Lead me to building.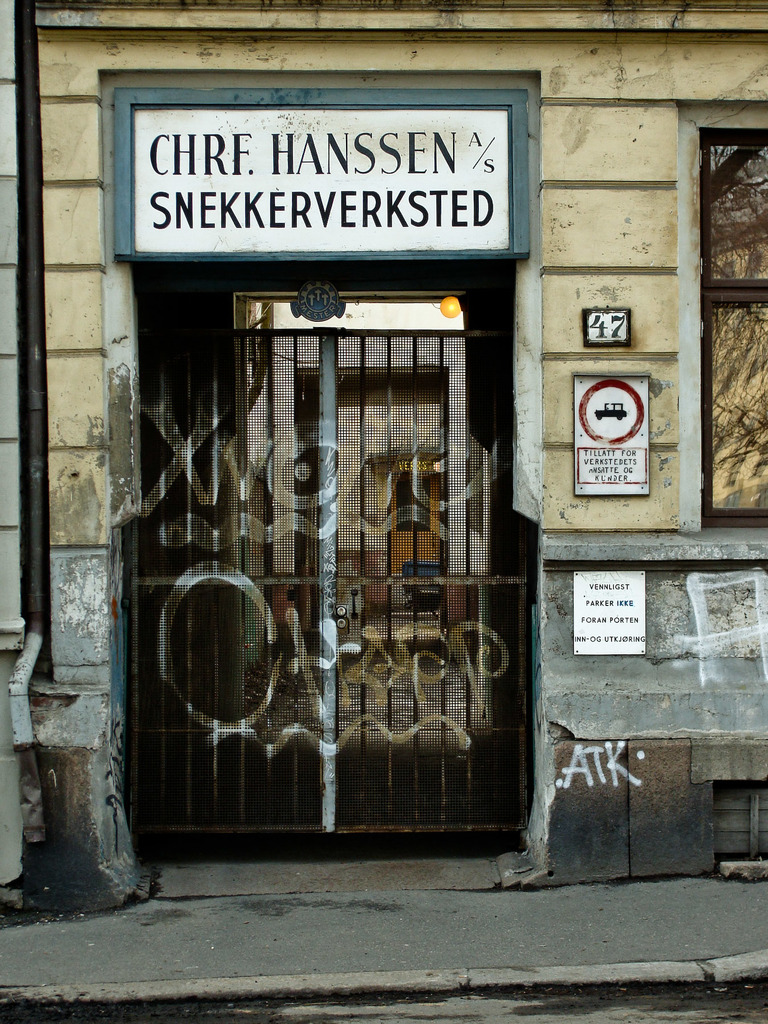
Lead to bbox(0, 0, 767, 912).
